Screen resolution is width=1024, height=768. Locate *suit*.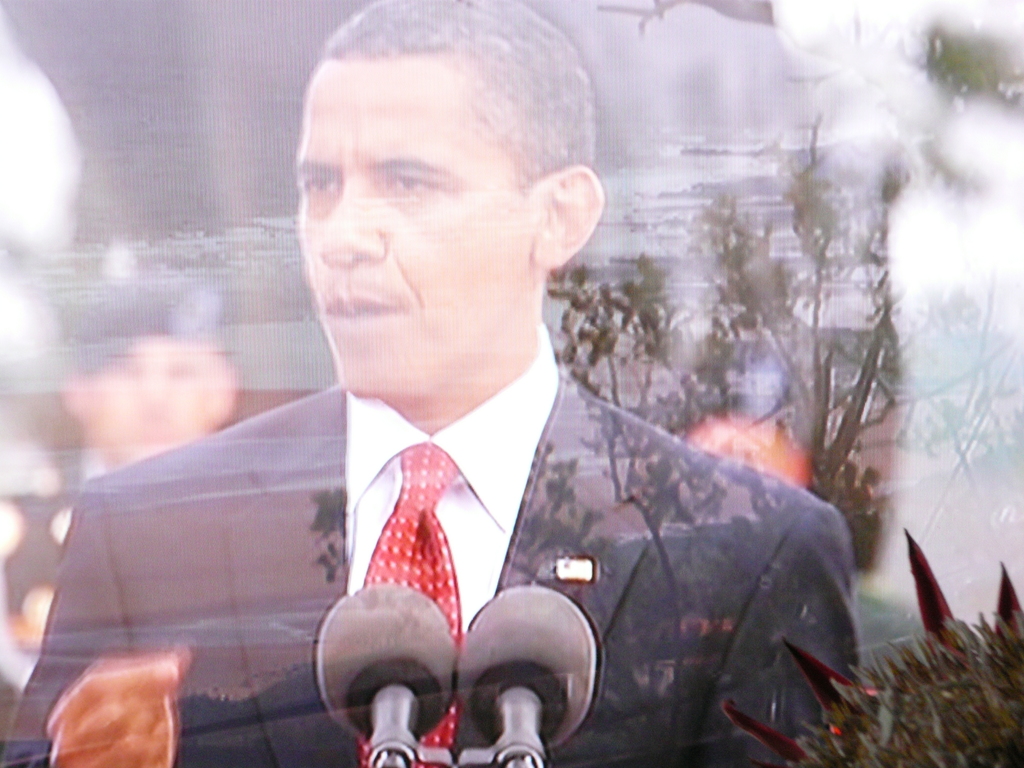
crop(190, 271, 886, 714).
